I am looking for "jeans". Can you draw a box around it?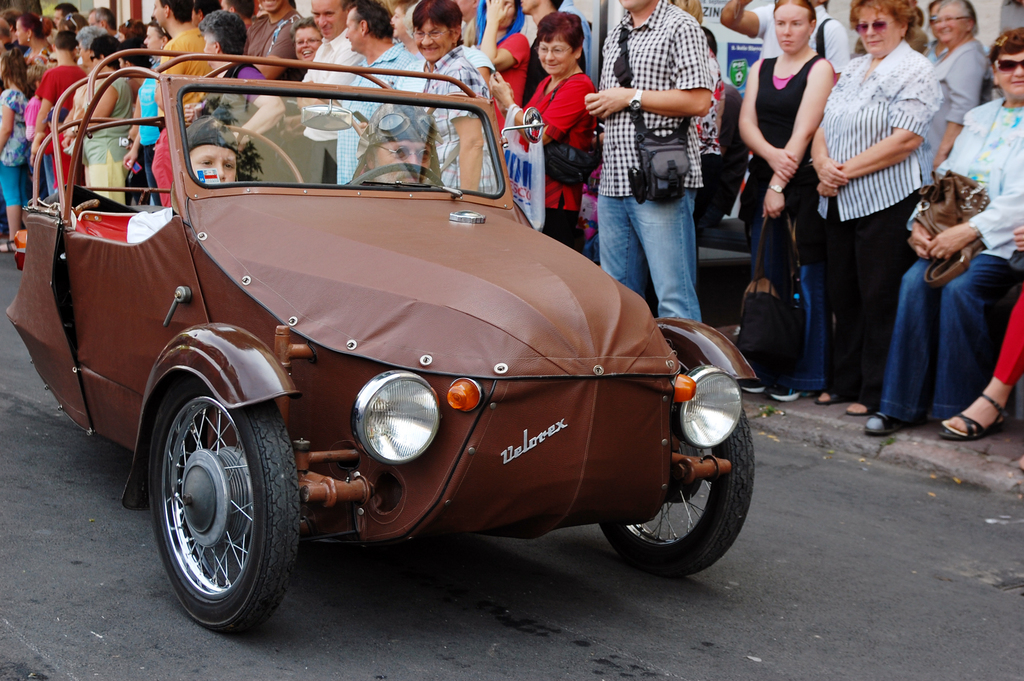
Sure, the bounding box is [left=614, top=163, right=708, bottom=308].
